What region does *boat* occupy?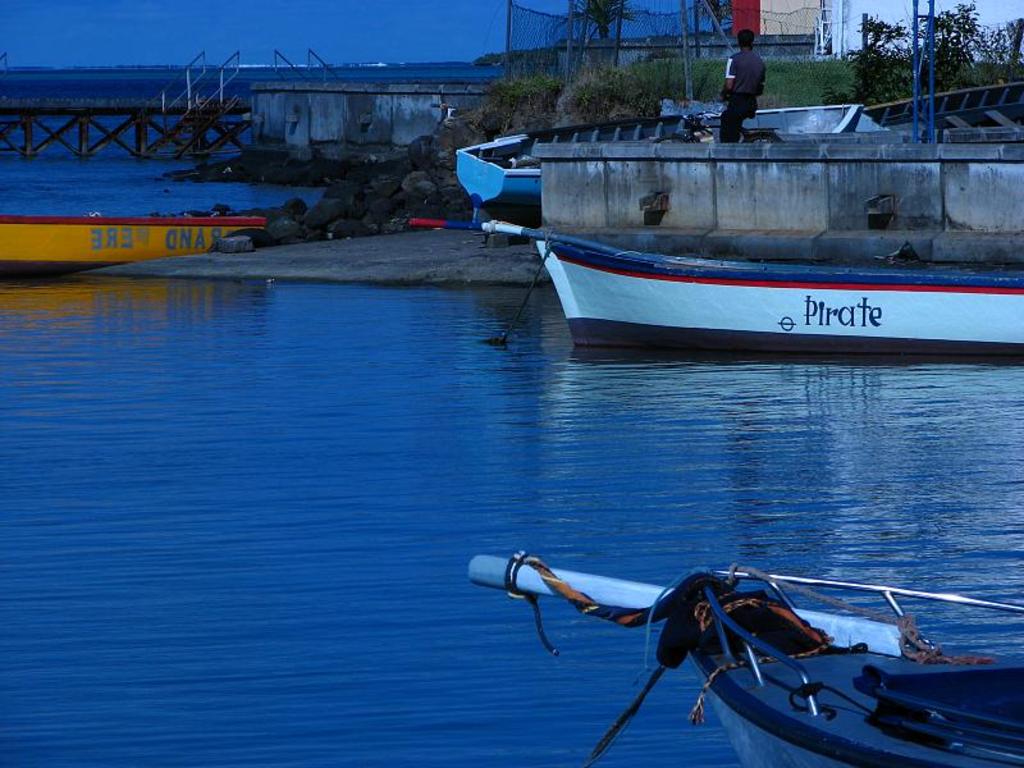
{"x1": 397, "y1": 220, "x2": 1023, "y2": 357}.
